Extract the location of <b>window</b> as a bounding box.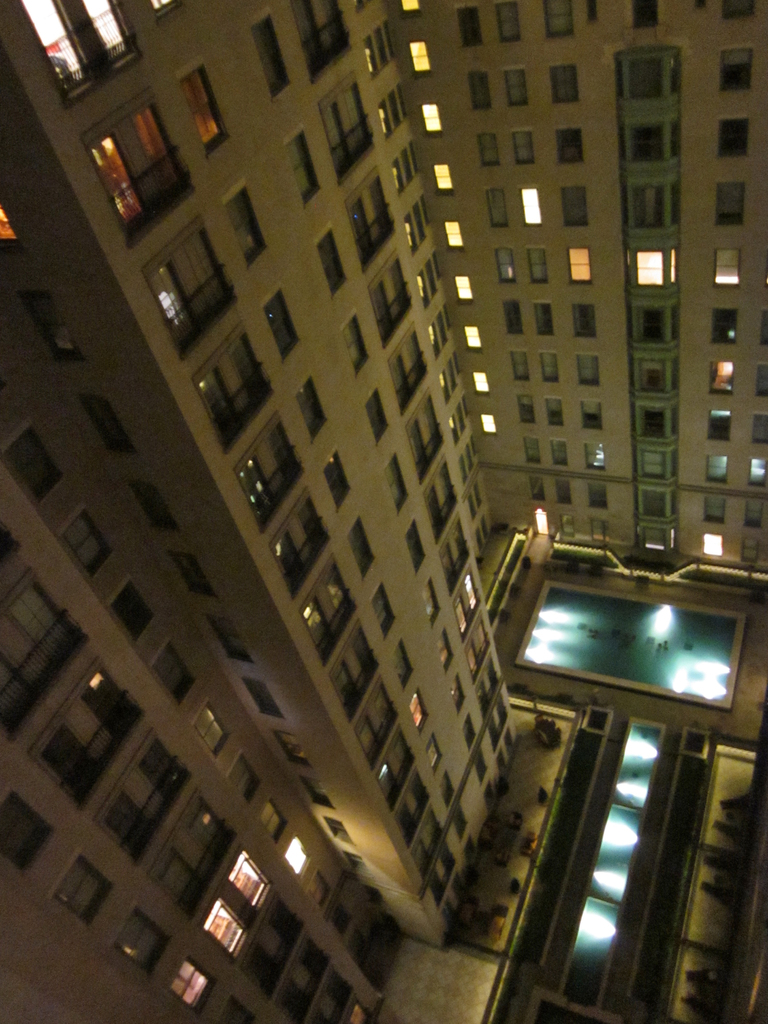
bbox=(273, 940, 327, 1023).
